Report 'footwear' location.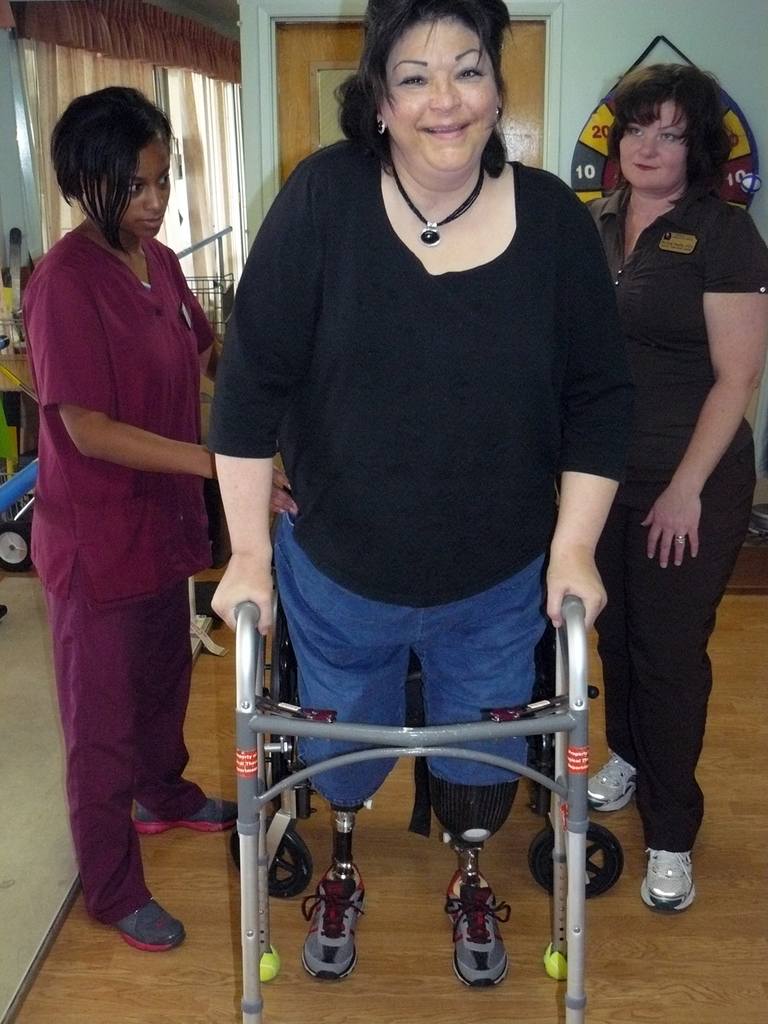
Report: 111 903 184 955.
